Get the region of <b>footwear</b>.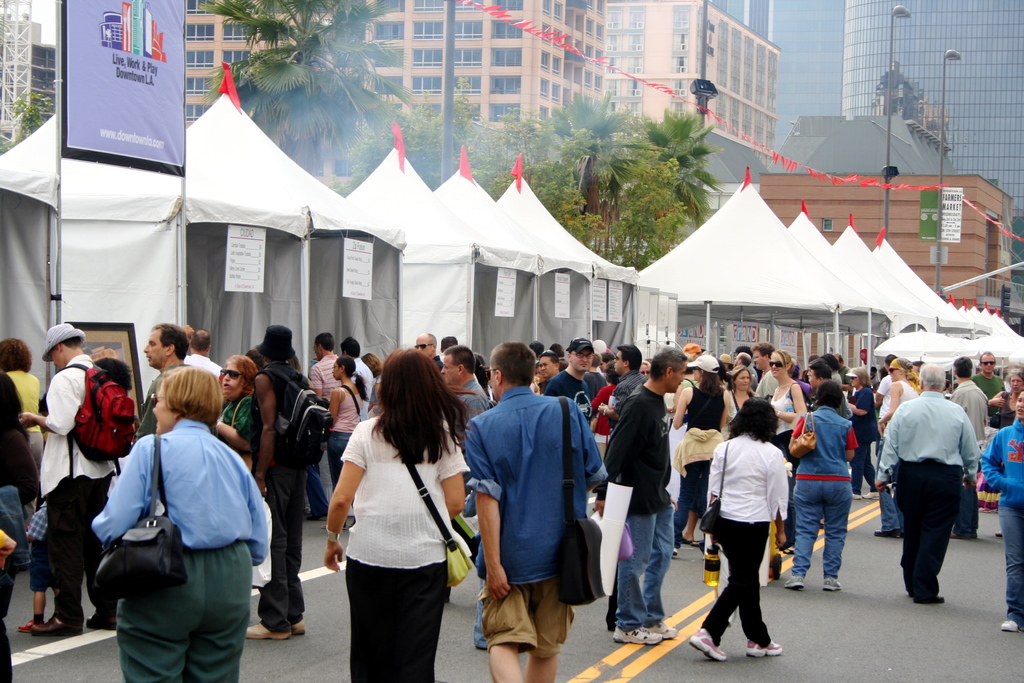
<box>746,641,790,657</box>.
